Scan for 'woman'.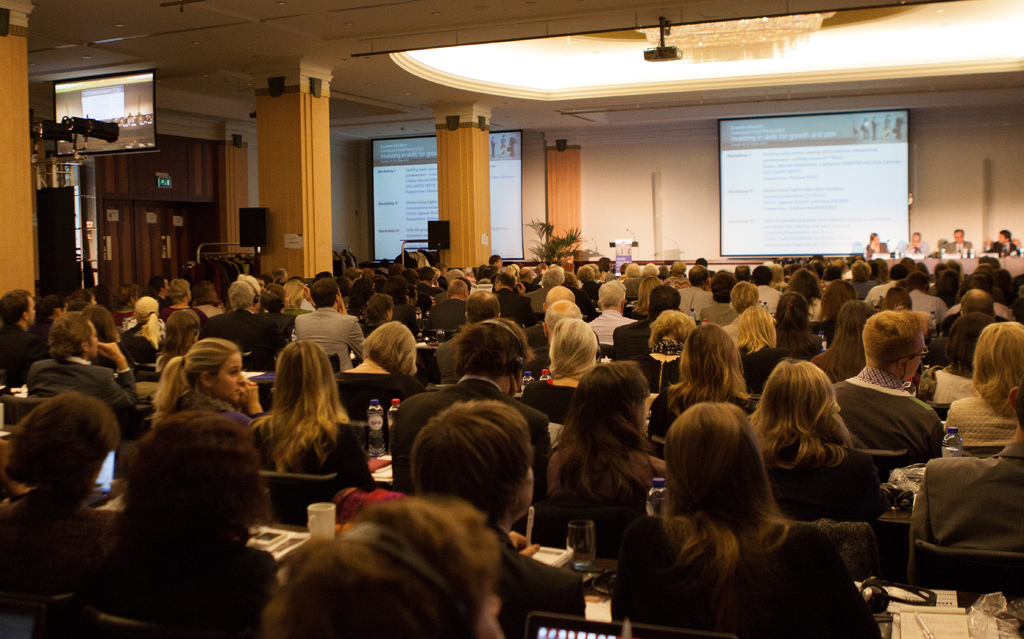
Scan result: locate(949, 323, 1023, 453).
